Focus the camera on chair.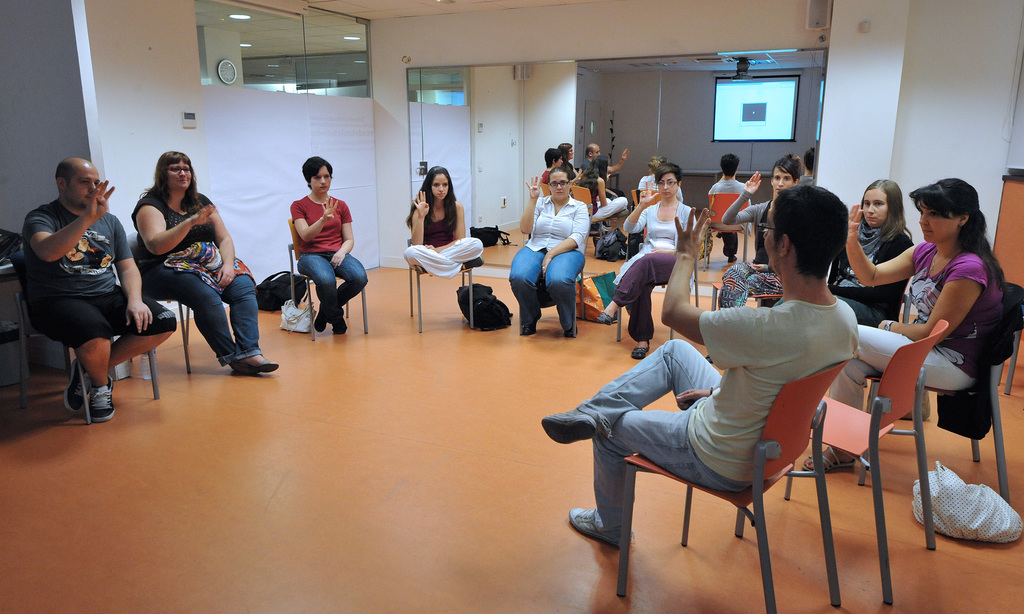
Focus region: 283 217 367 343.
